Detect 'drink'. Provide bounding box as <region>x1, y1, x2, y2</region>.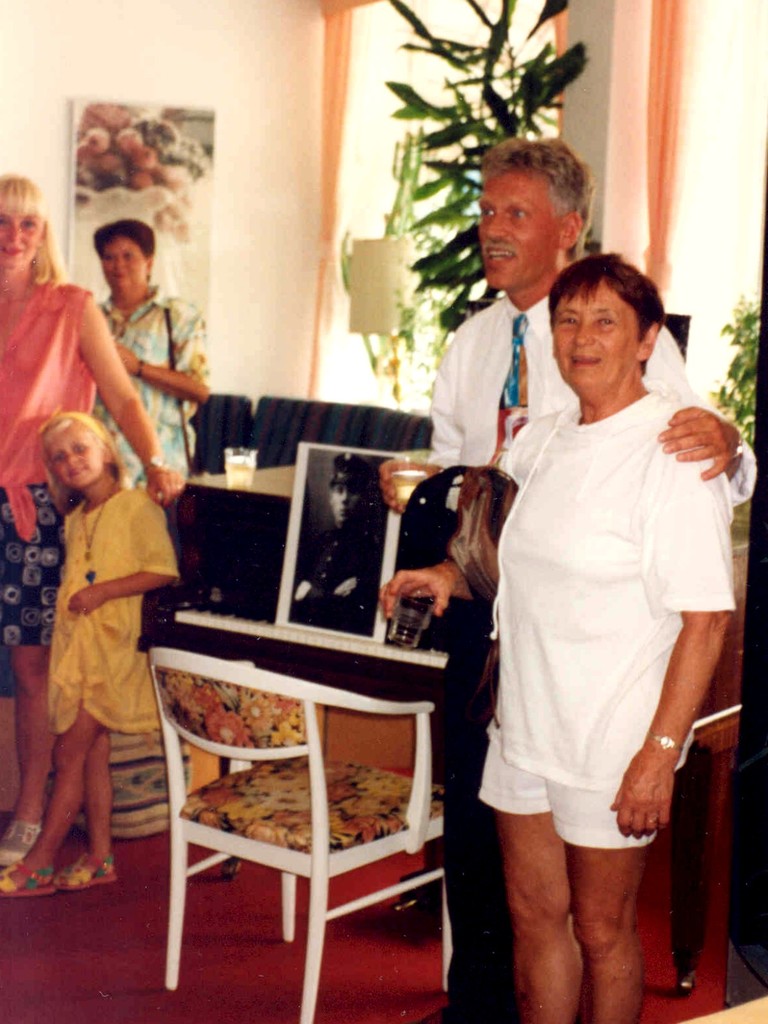
<region>393, 469, 428, 509</region>.
